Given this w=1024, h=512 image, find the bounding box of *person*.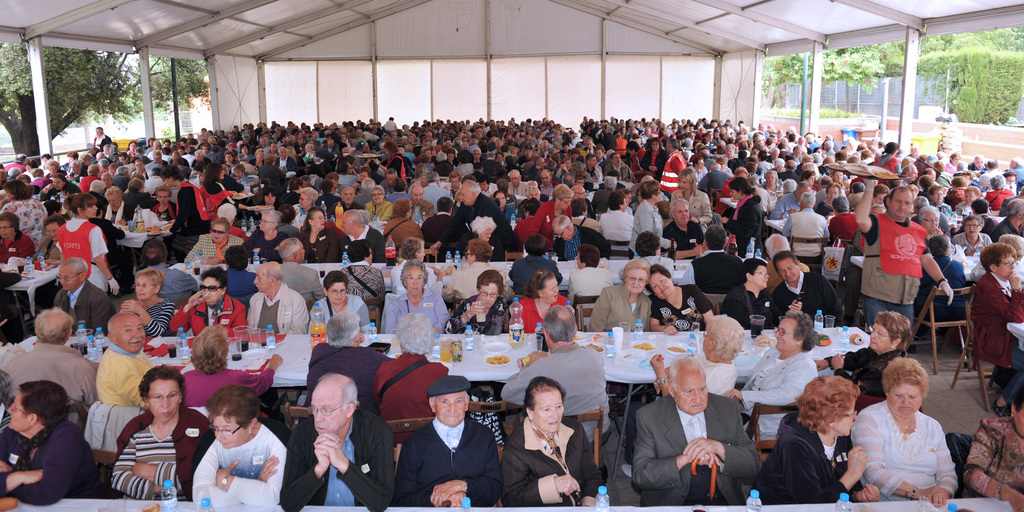
l=854, t=180, r=954, b=332.
